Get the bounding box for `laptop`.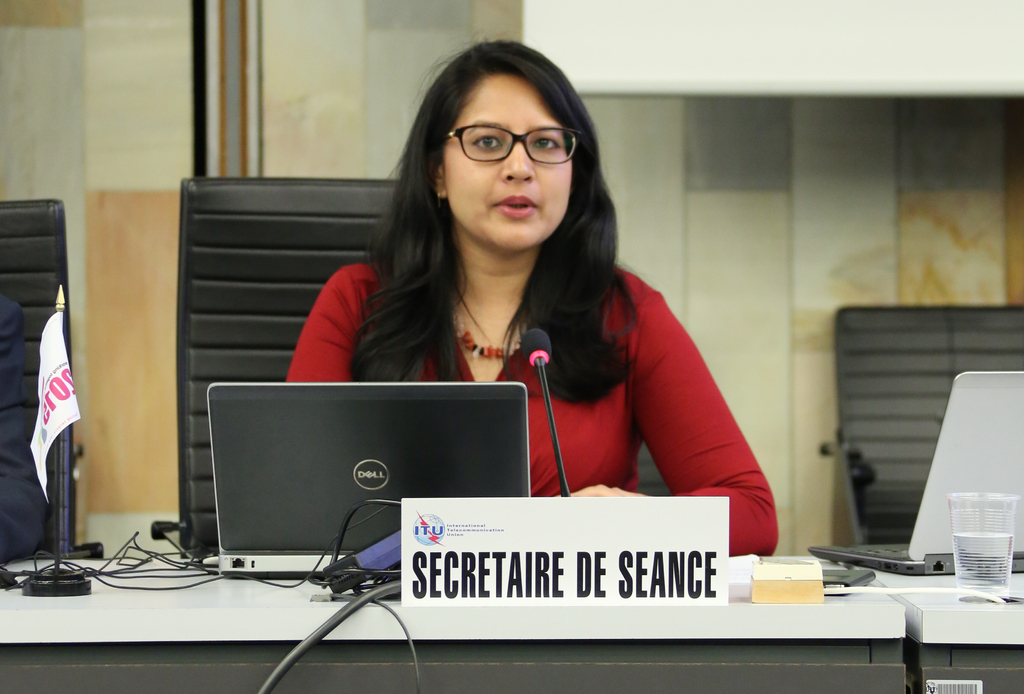
[809, 372, 1023, 574].
